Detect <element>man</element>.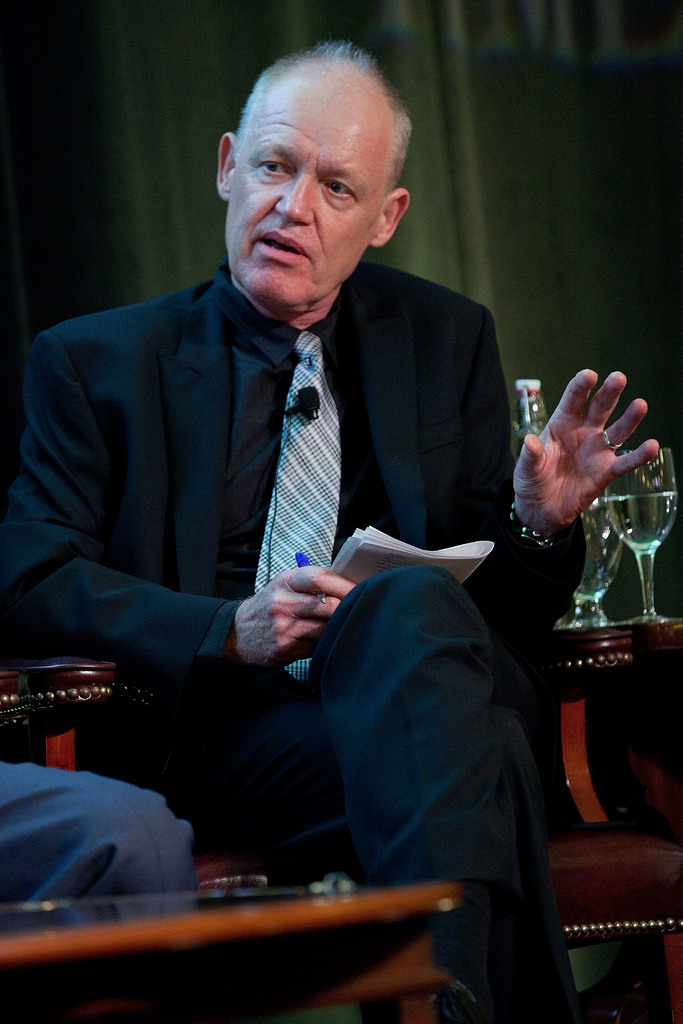
Detected at (left=44, top=98, right=523, bottom=855).
